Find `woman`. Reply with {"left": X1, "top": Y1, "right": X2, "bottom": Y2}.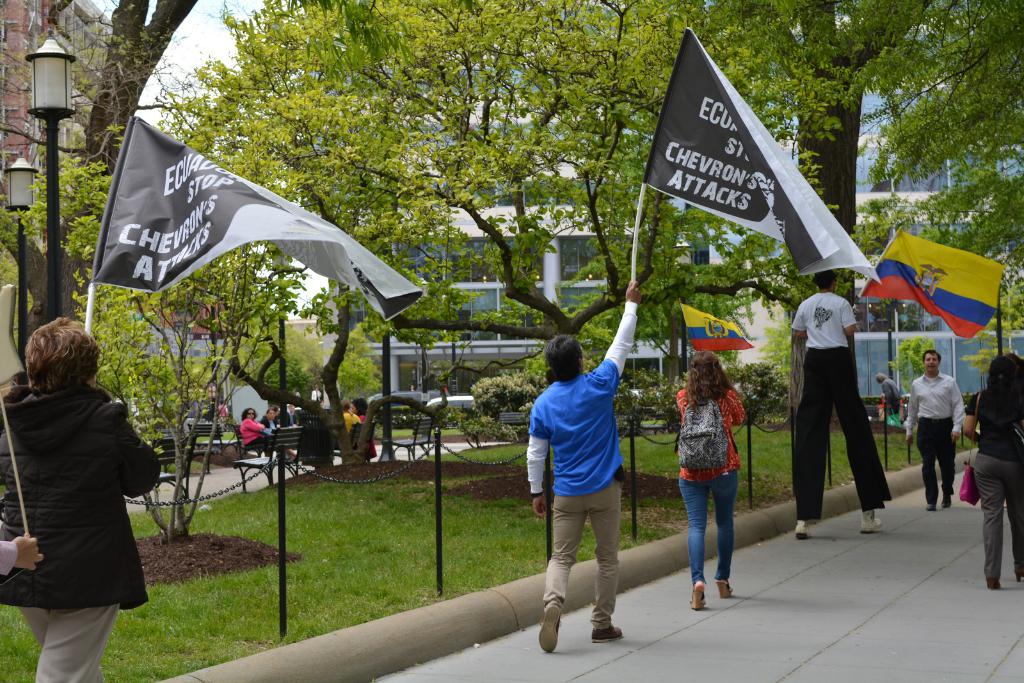
{"left": 238, "top": 406, "right": 278, "bottom": 458}.
